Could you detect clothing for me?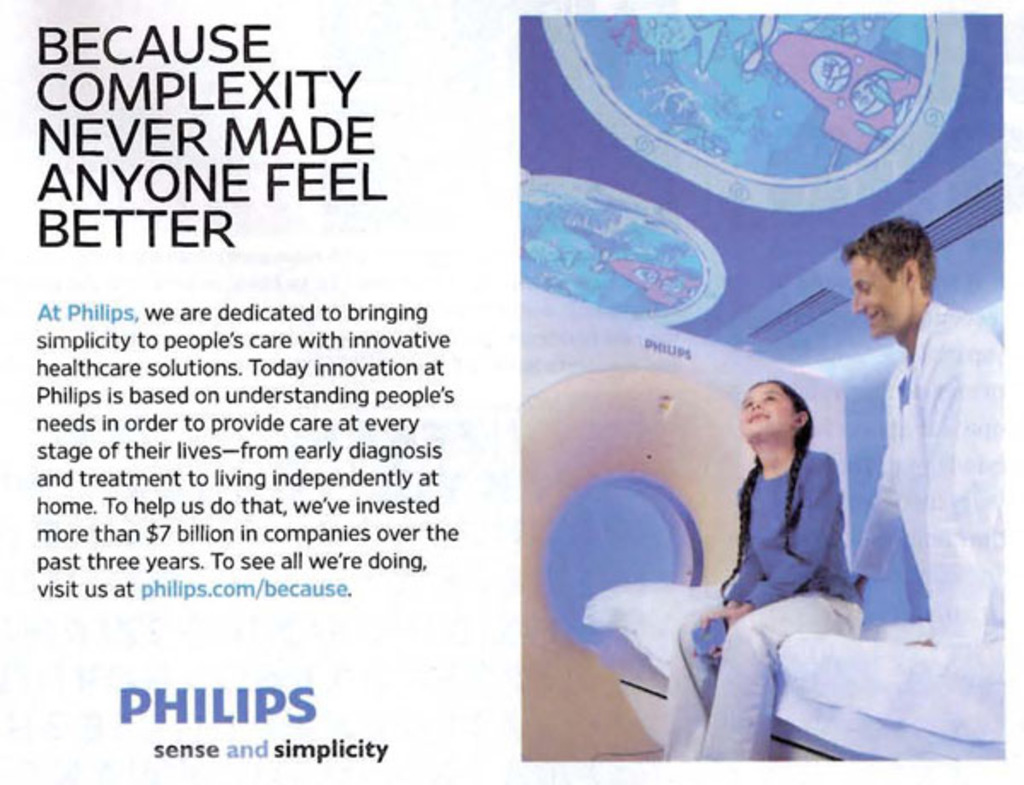
Detection result: {"left": 655, "top": 449, "right": 867, "bottom": 778}.
